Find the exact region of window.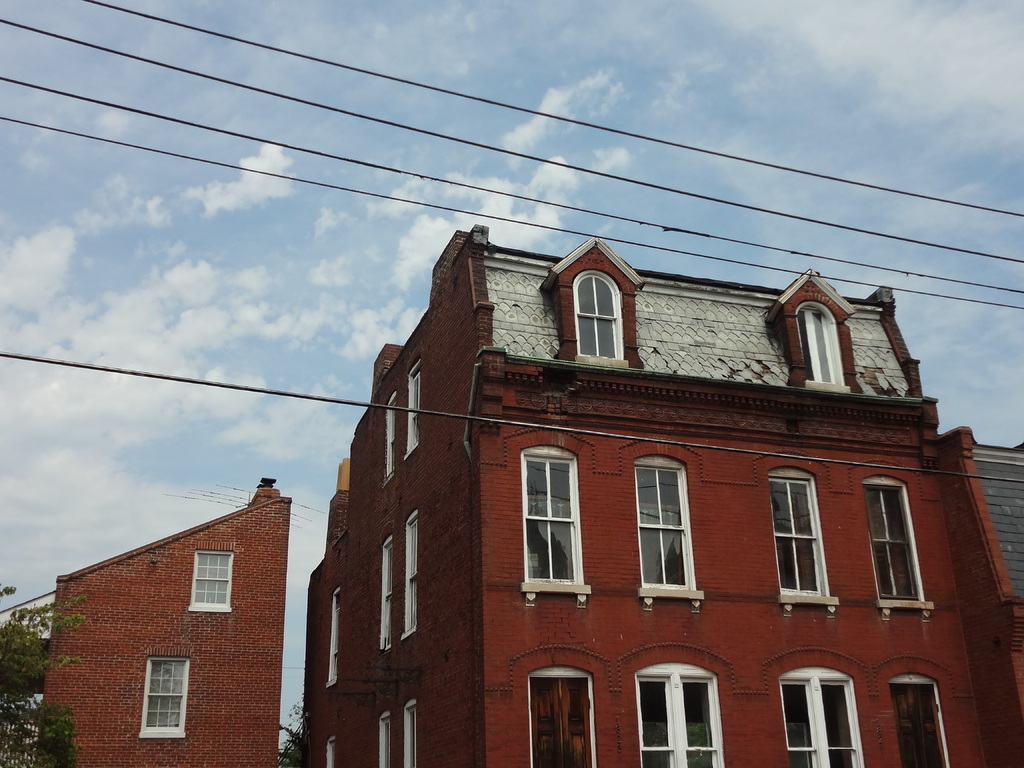
Exact region: {"left": 797, "top": 308, "right": 843, "bottom": 385}.
